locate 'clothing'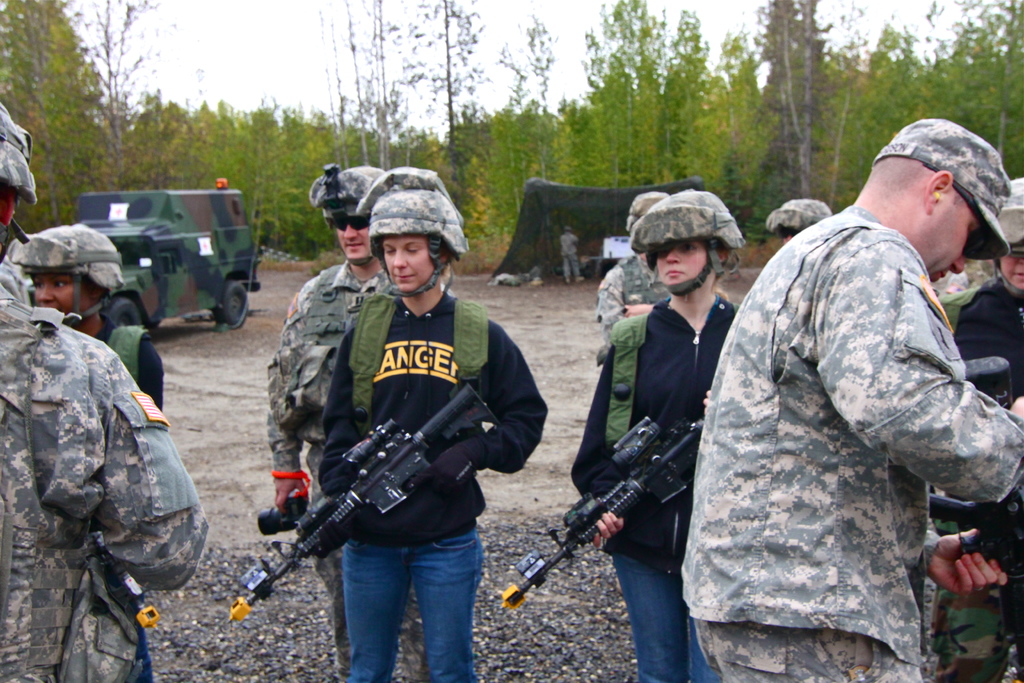
(left=317, top=293, right=549, bottom=682)
